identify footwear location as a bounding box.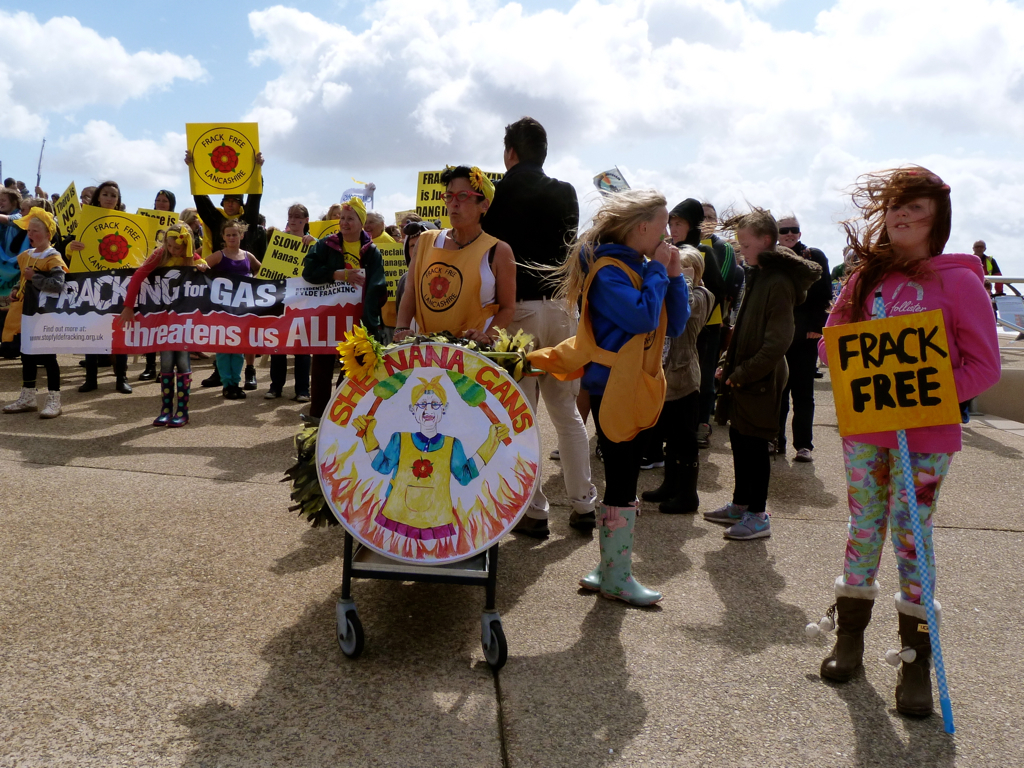
pyautogui.locateOnScreen(661, 455, 700, 516).
